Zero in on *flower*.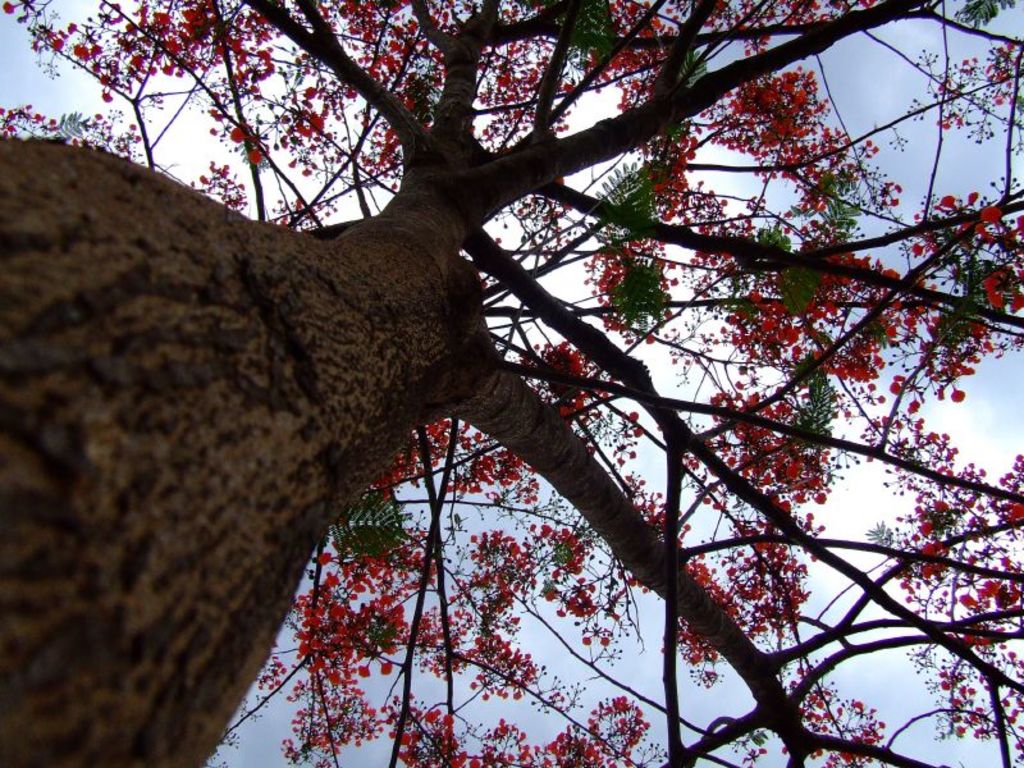
Zeroed in: crop(303, 86, 320, 97).
